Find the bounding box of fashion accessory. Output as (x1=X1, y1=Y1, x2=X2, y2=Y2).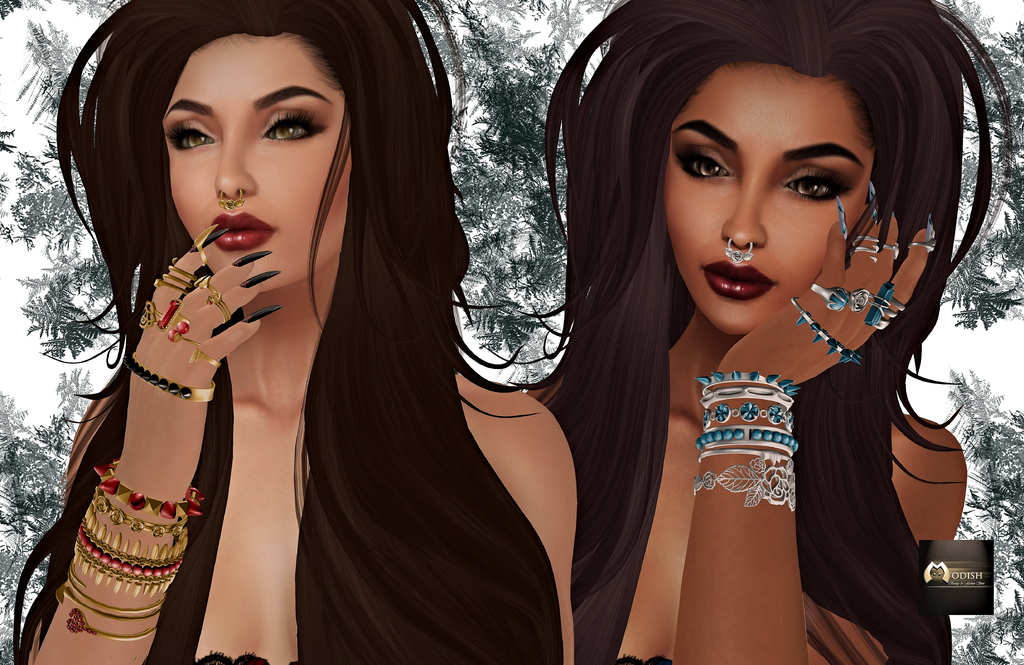
(x1=52, y1=460, x2=208, y2=643).
